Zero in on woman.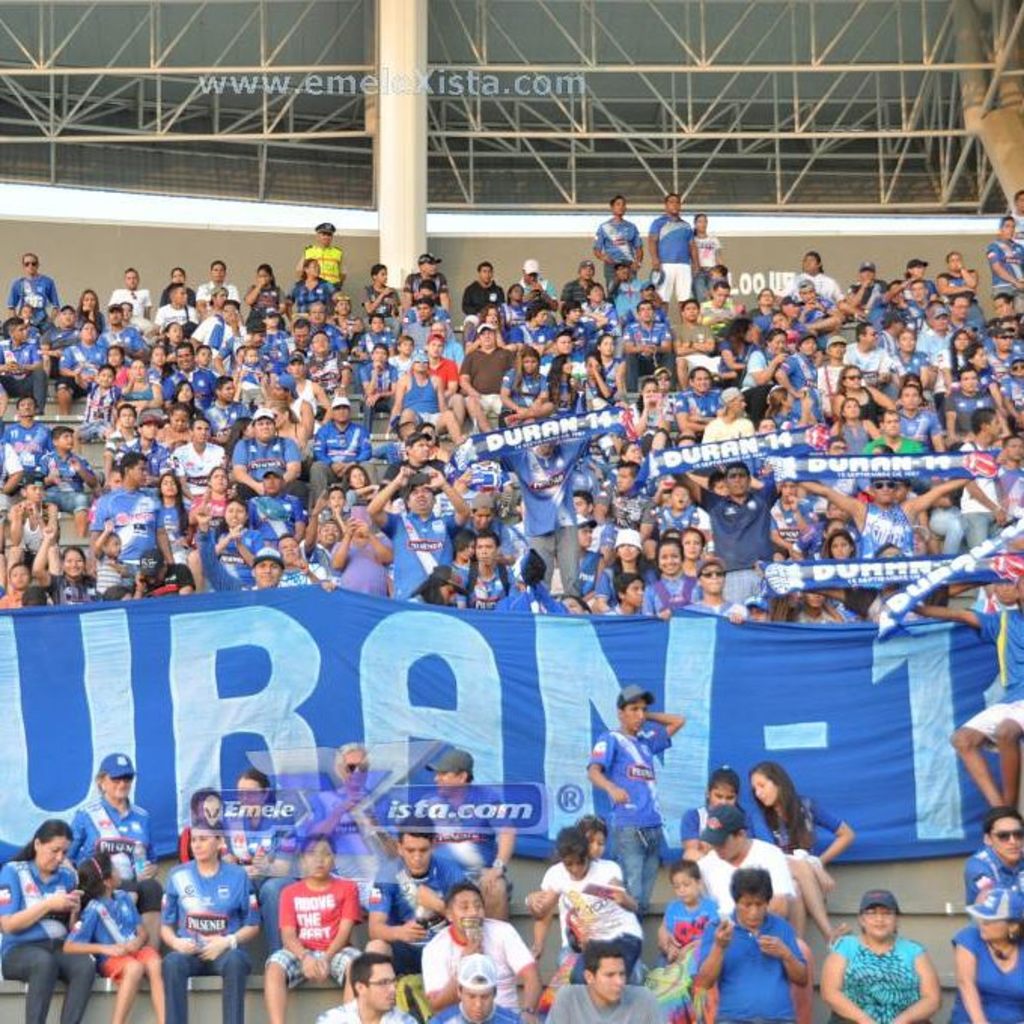
Zeroed in: 530:827:646:974.
